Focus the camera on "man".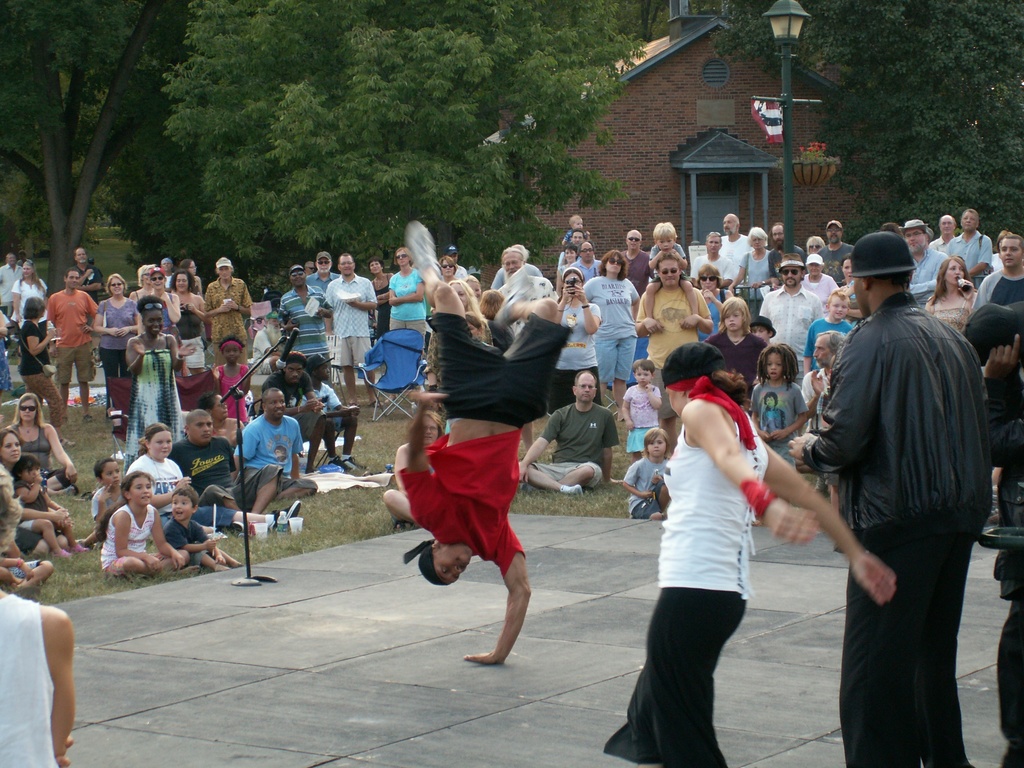
Focus region: detection(325, 254, 375, 405).
